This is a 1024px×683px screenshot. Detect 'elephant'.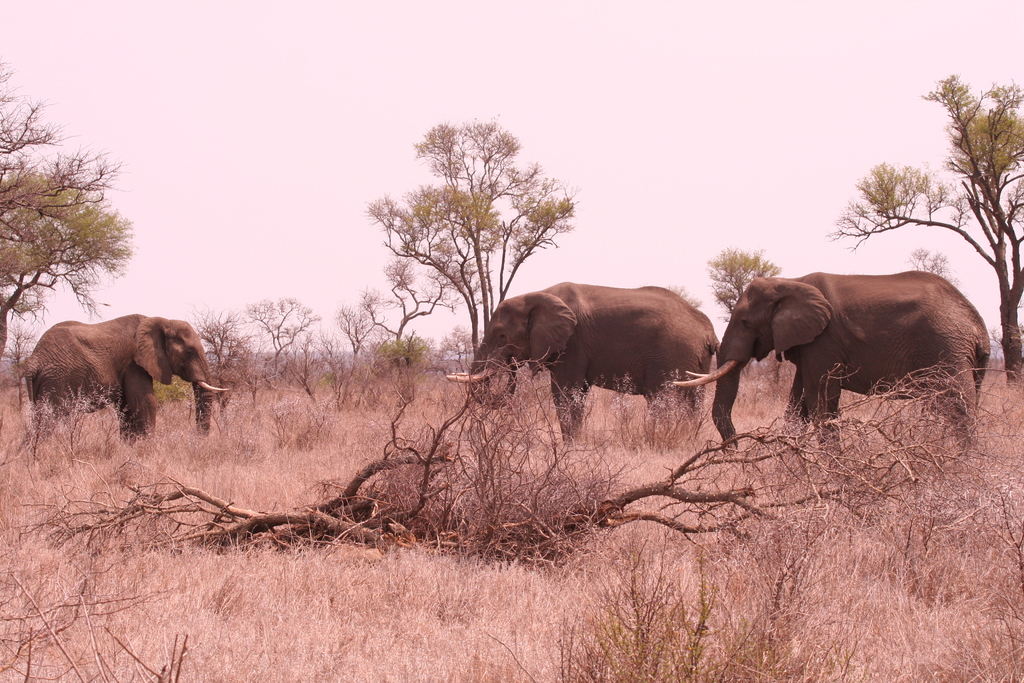
BBox(23, 312, 229, 446).
